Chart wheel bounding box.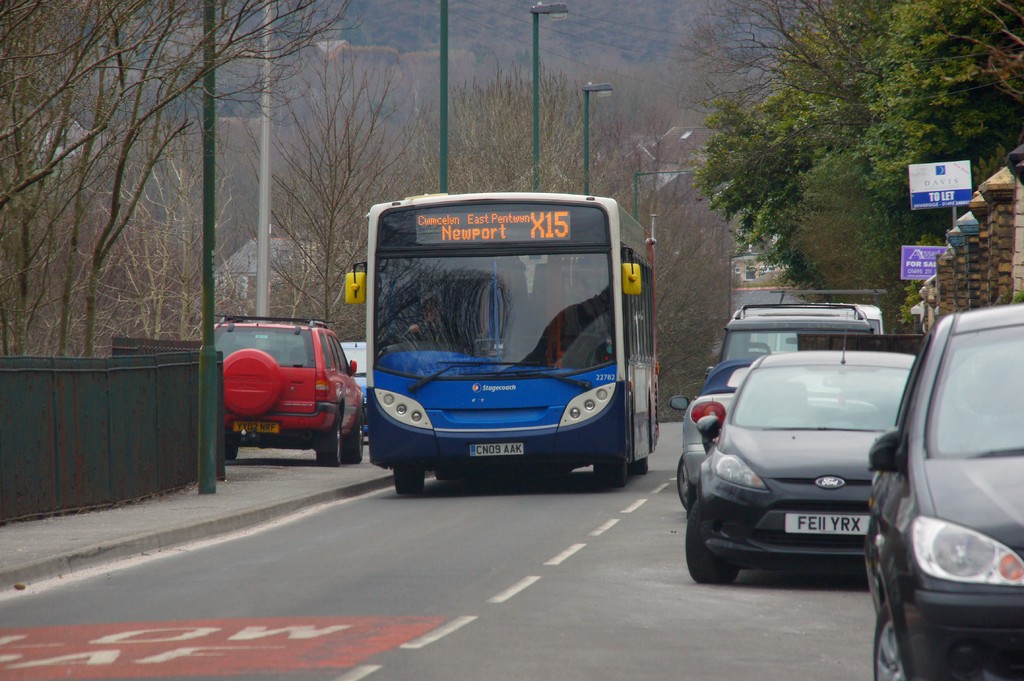
Charted: bbox=[686, 493, 735, 585].
